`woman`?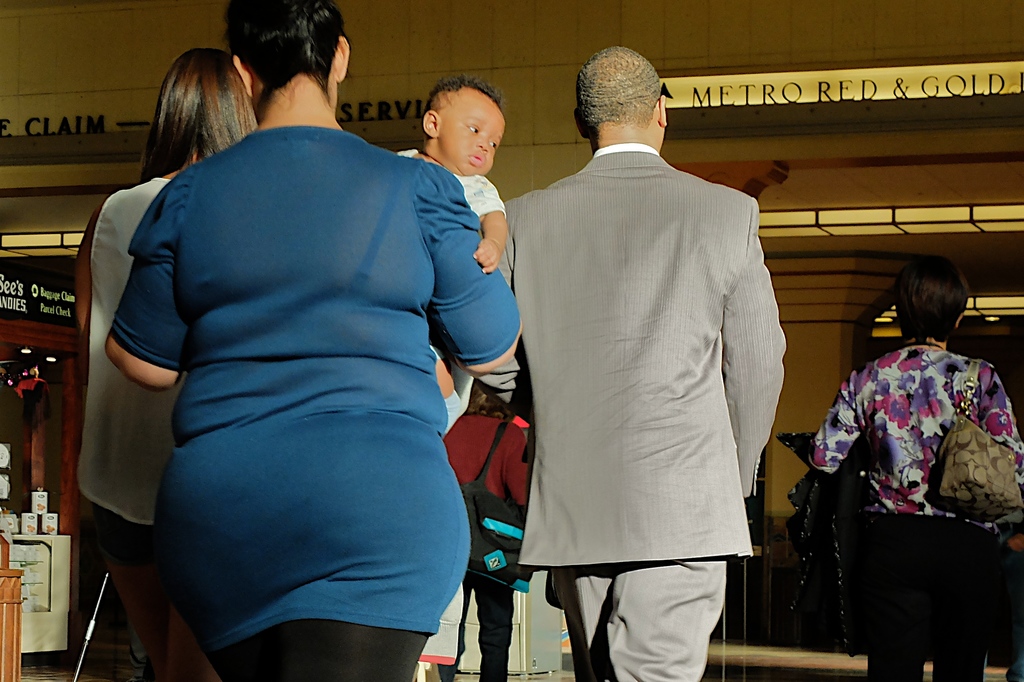
region(75, 41, 261, 678)
